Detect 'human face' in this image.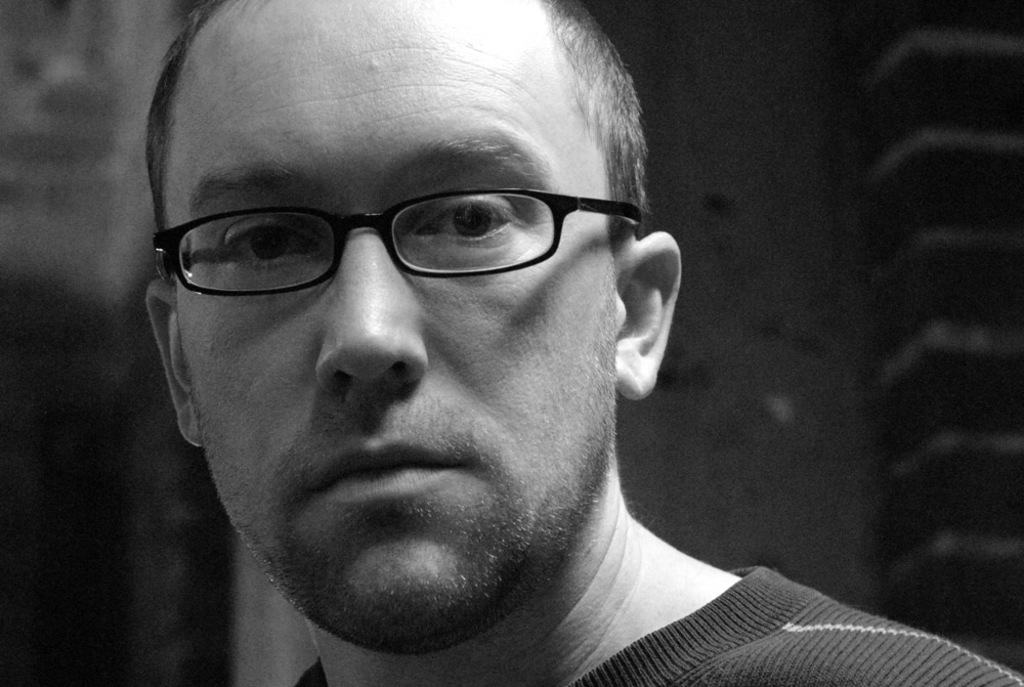
Detection: [175, 14, 612, 633].
